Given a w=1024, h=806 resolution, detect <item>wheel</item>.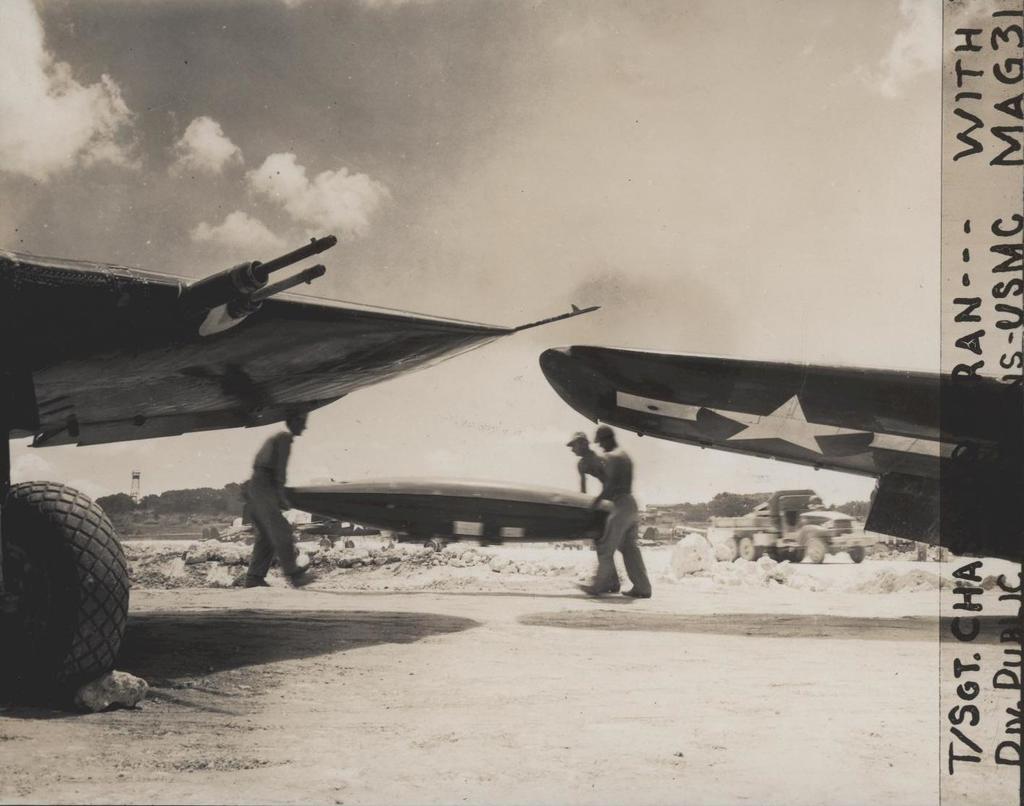
{"left": 721, "top": 535, "right": 738, "bottom": 561}.
